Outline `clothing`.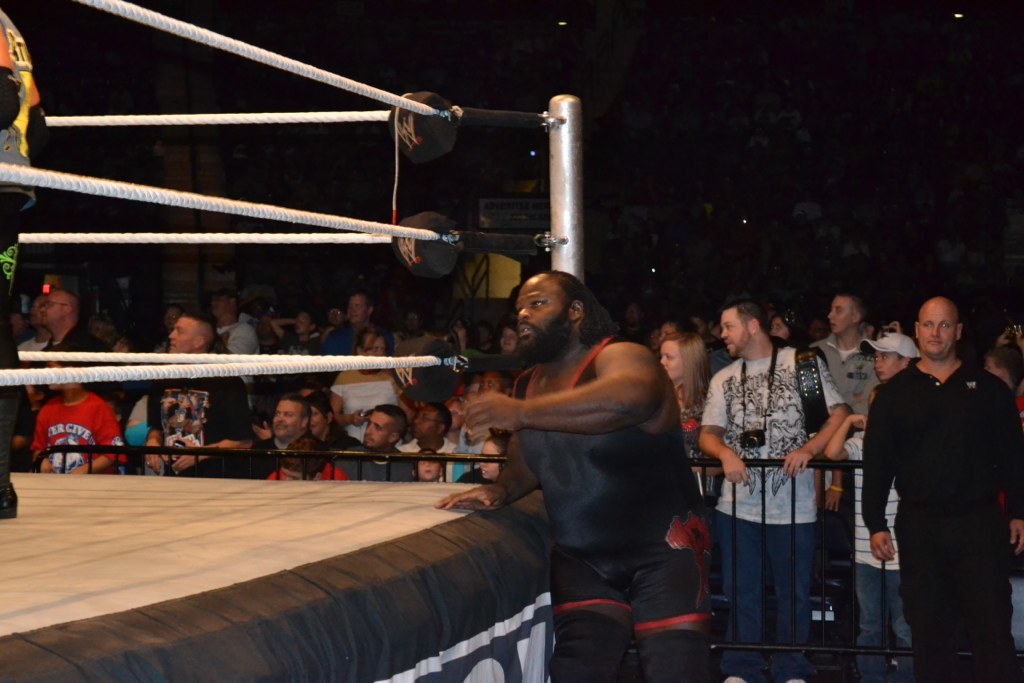
Outline: 41/320/114/360.
